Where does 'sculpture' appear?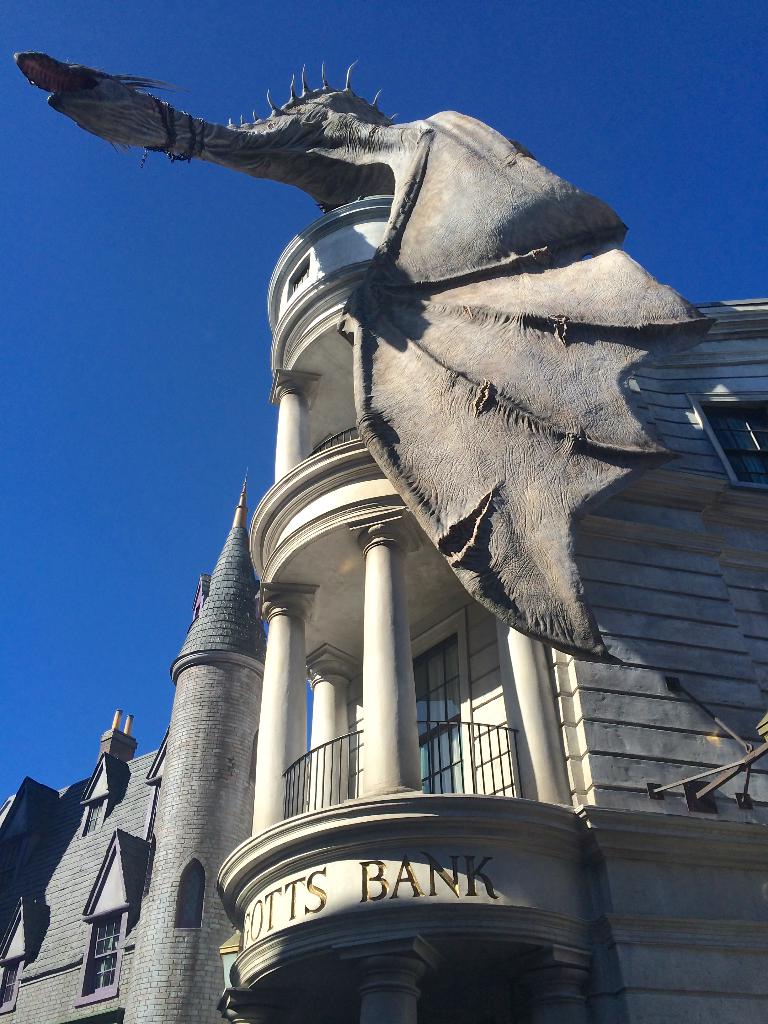
Appears at bbox(0, 1, 767, 785).
